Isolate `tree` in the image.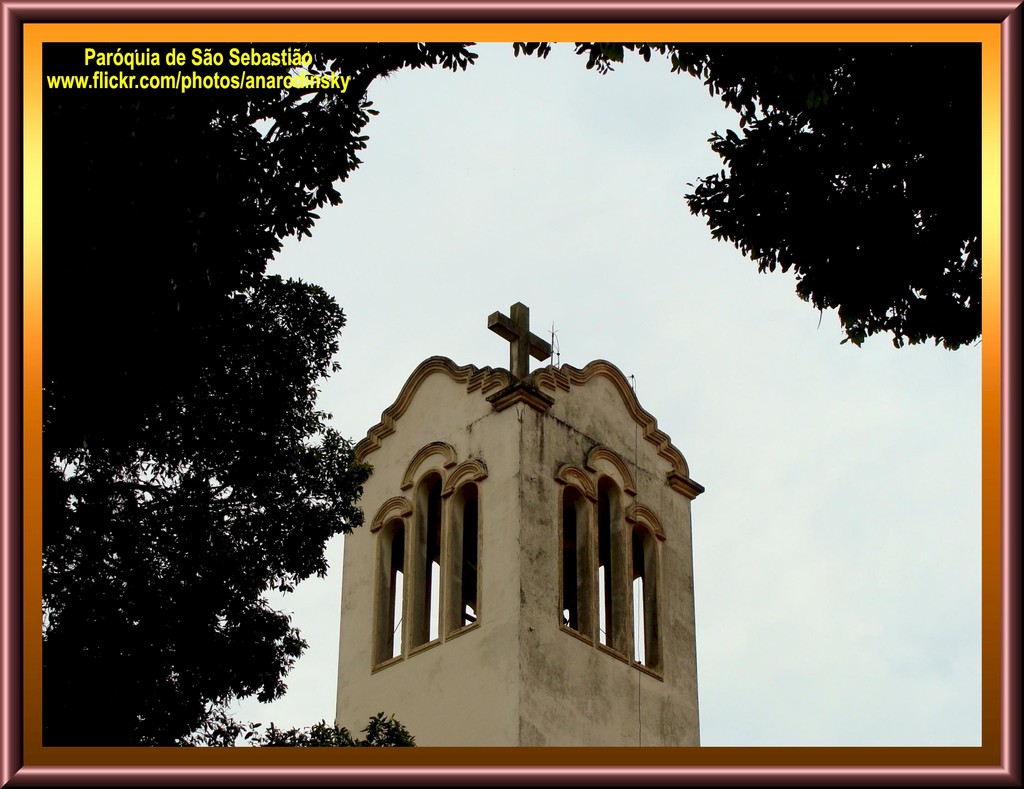
Isolated region: <box>36,44,480,749</box>.
